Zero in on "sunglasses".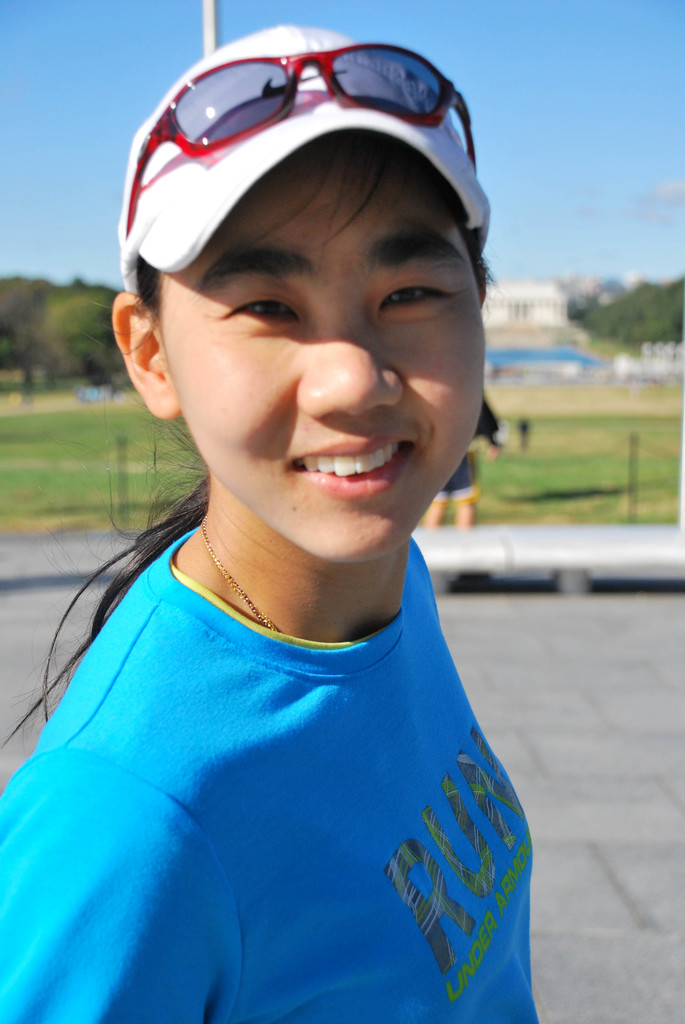
Zeroed in: [127,44,478,239].
